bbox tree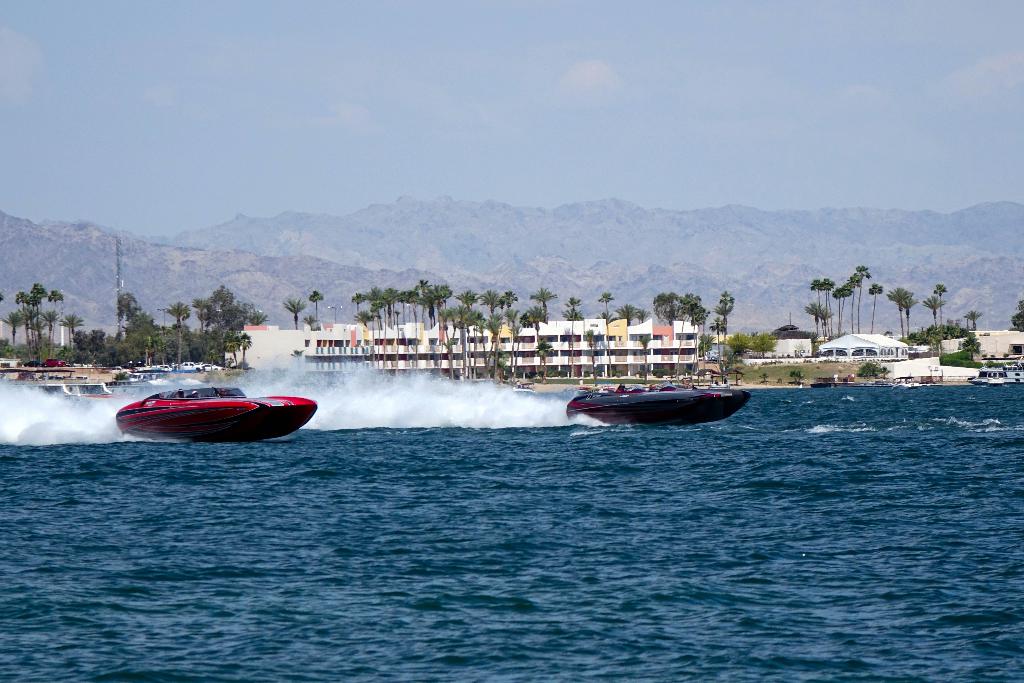
left=588, top=329, right=600, bottom=388
